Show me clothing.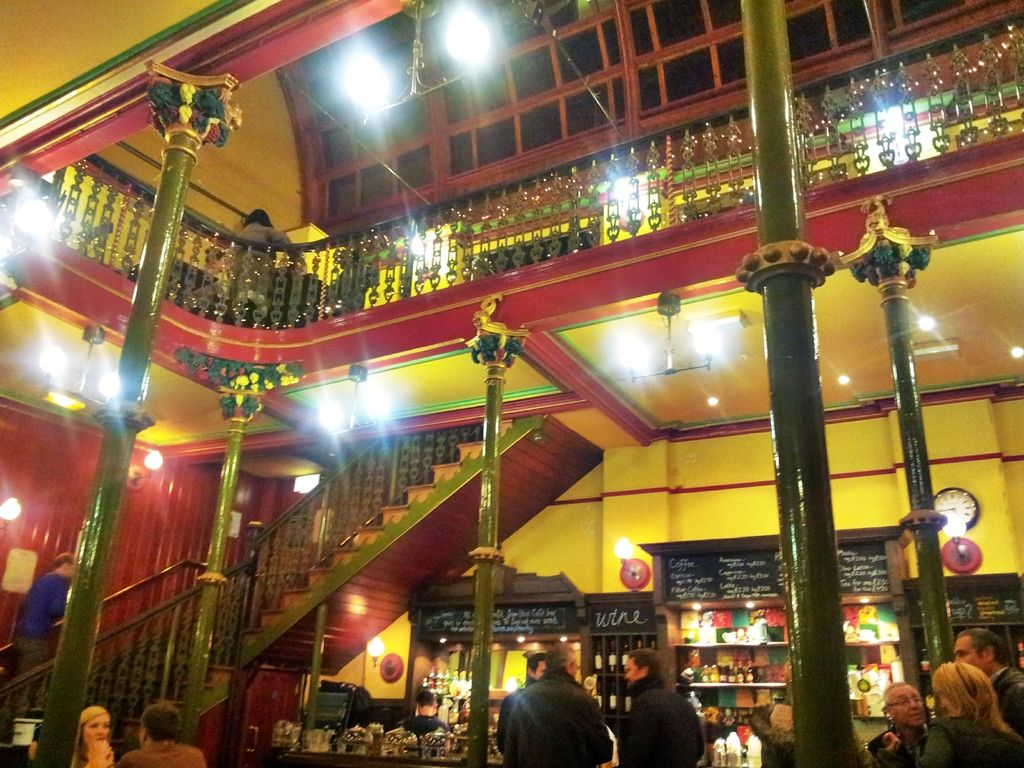
clothing is here: x1=504, y1=673, x2=609, y2=767.
